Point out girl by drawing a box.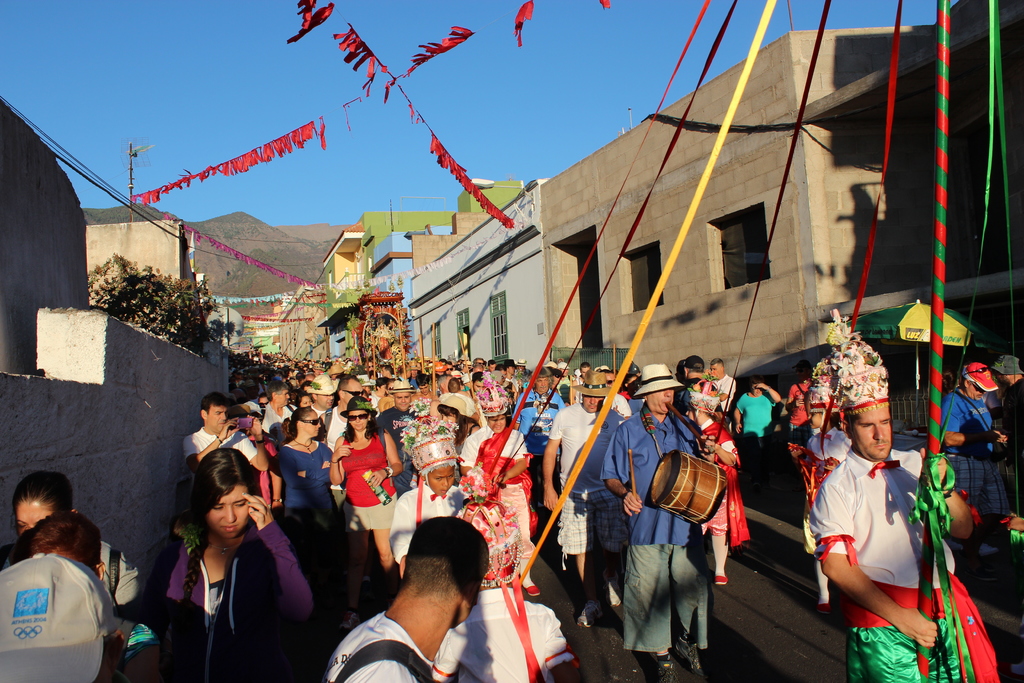
x1=272 y1=404 x2=332 y2=619.
